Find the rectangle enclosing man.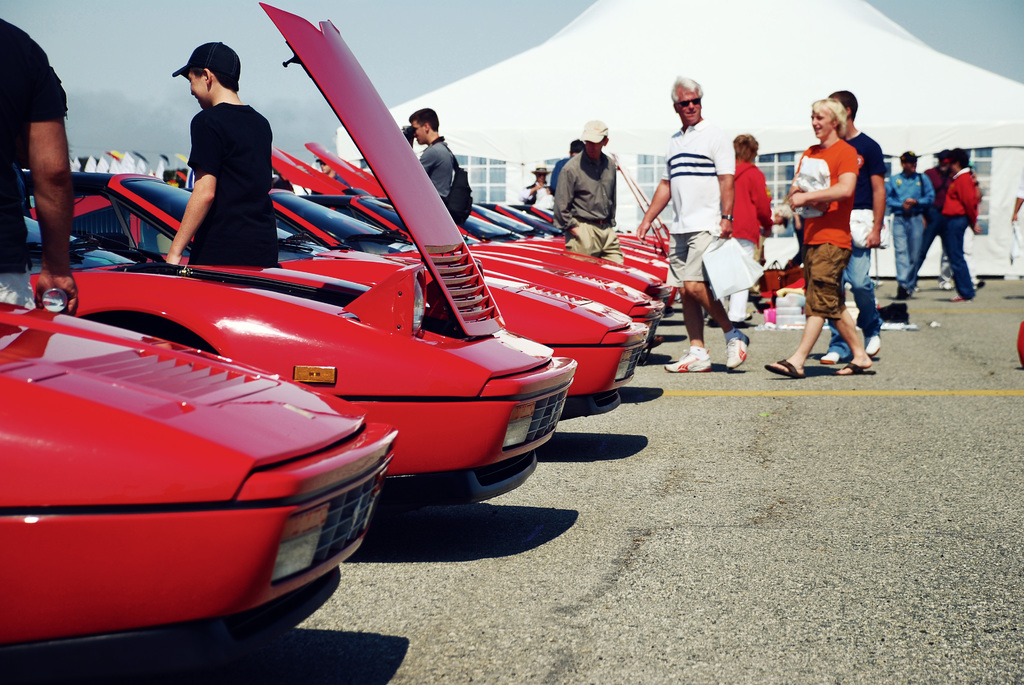
x1=168, y1=38, x2=279, y2=269.
